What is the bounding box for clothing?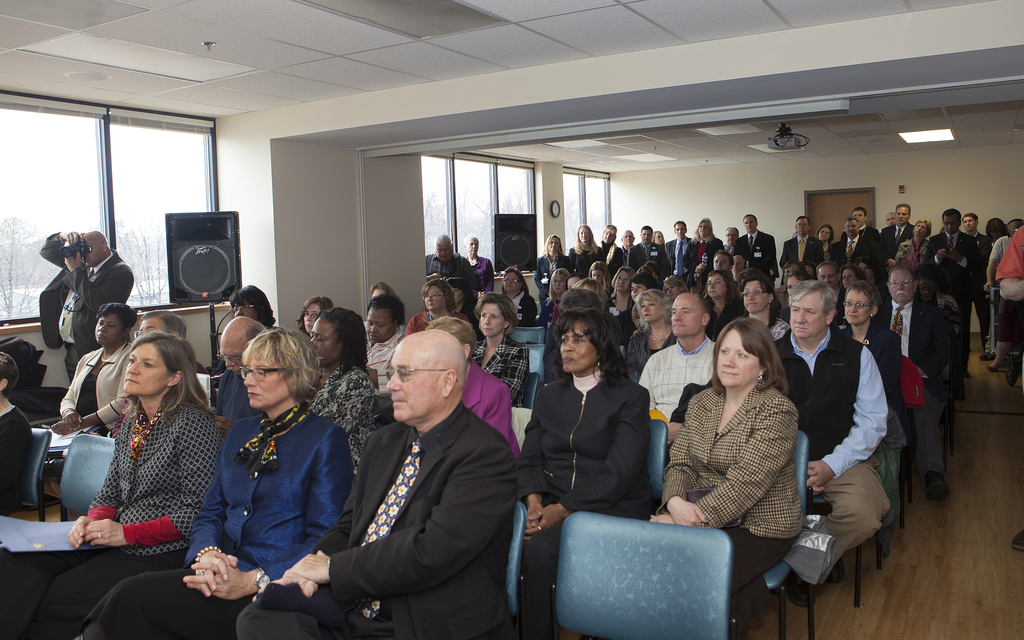
771,323,788,362.
